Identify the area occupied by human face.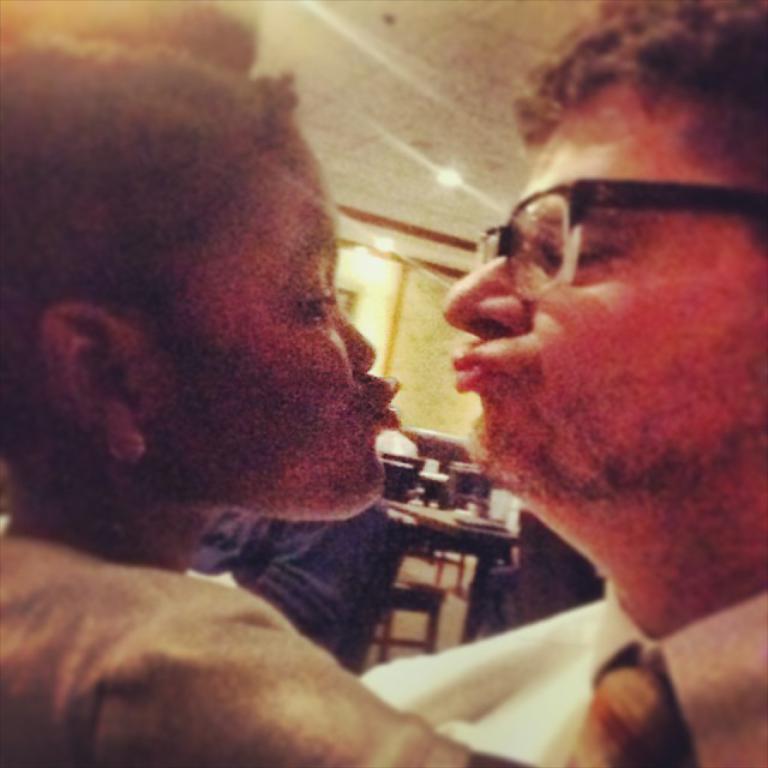
Area: (left=442, top=76, right=767, bottom=506).
